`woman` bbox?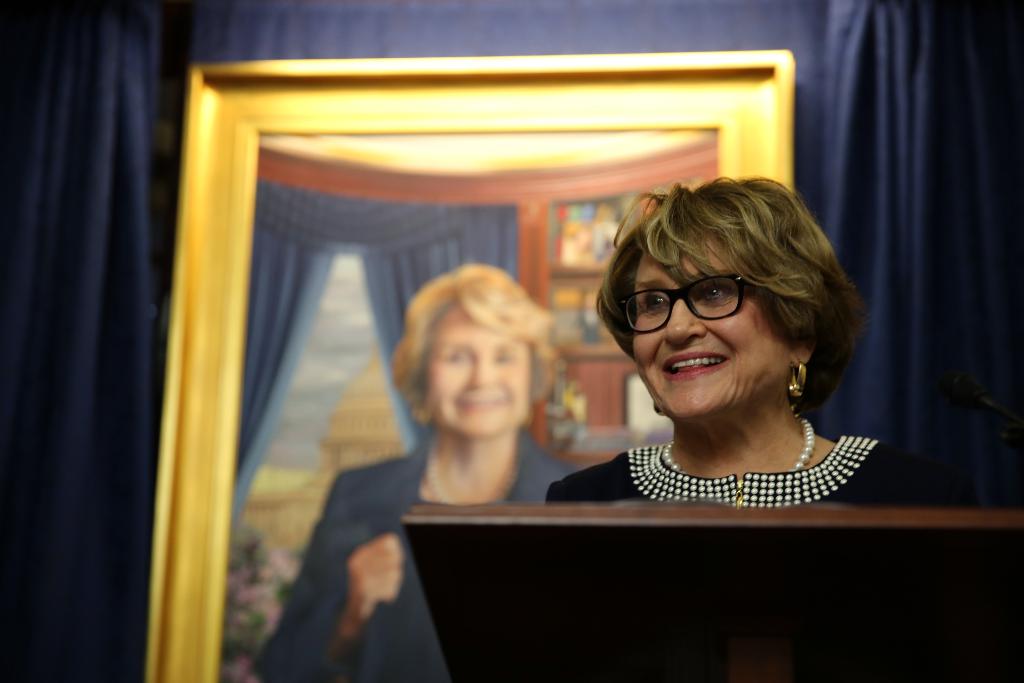
246,267,582,682
